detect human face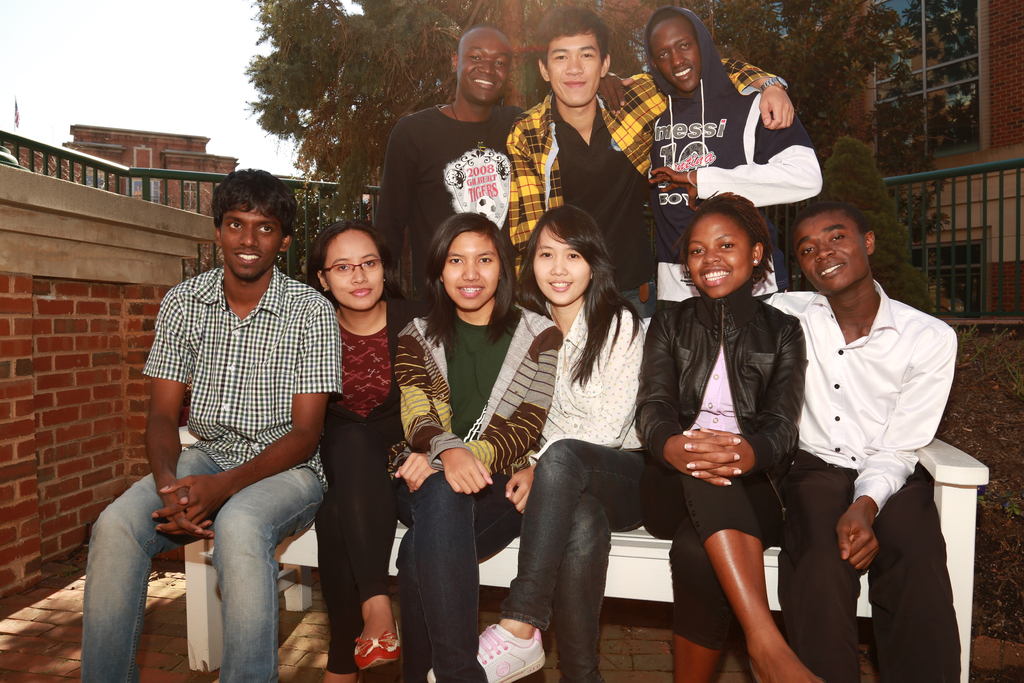
BBox(326, 231, 388, 315)
